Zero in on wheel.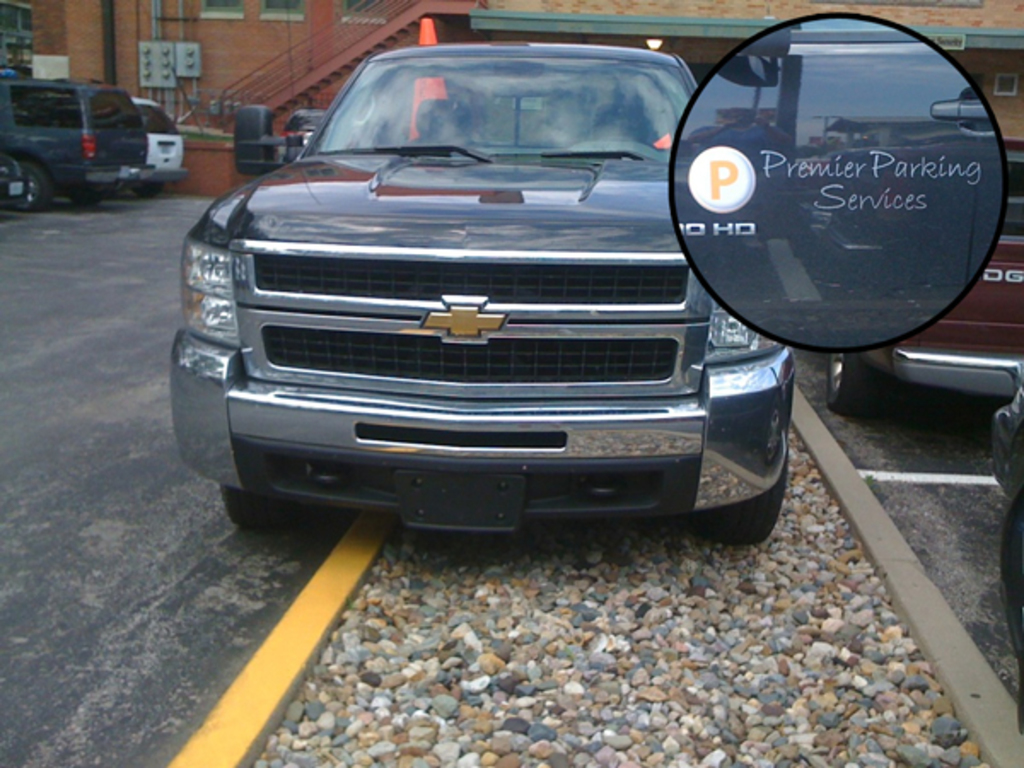
Zeroed in: box=[997, 492, 1022, 666].
